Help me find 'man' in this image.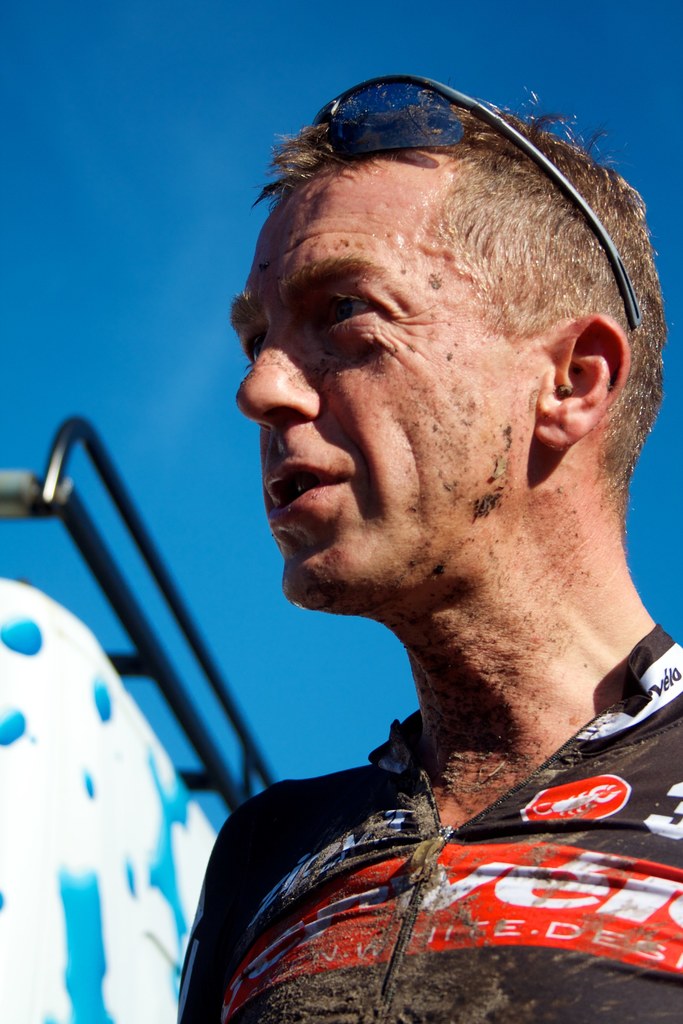
Found it: select_region(177, 38, 682, 983).
